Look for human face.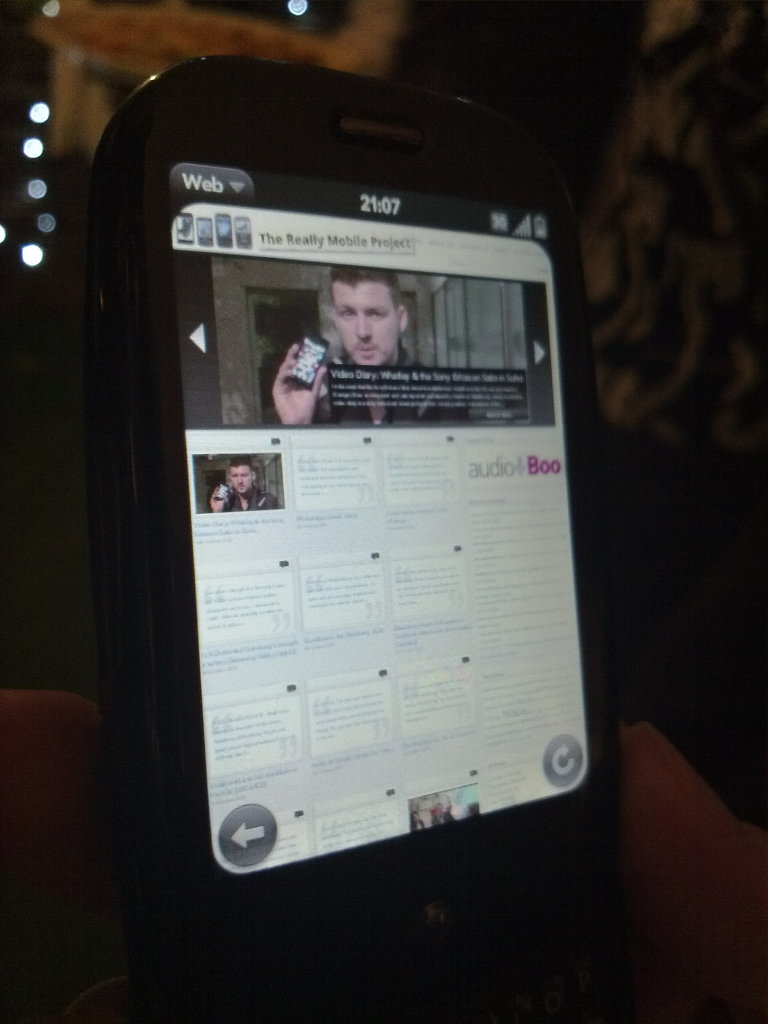
Found: [229, 463, 248, 491].
